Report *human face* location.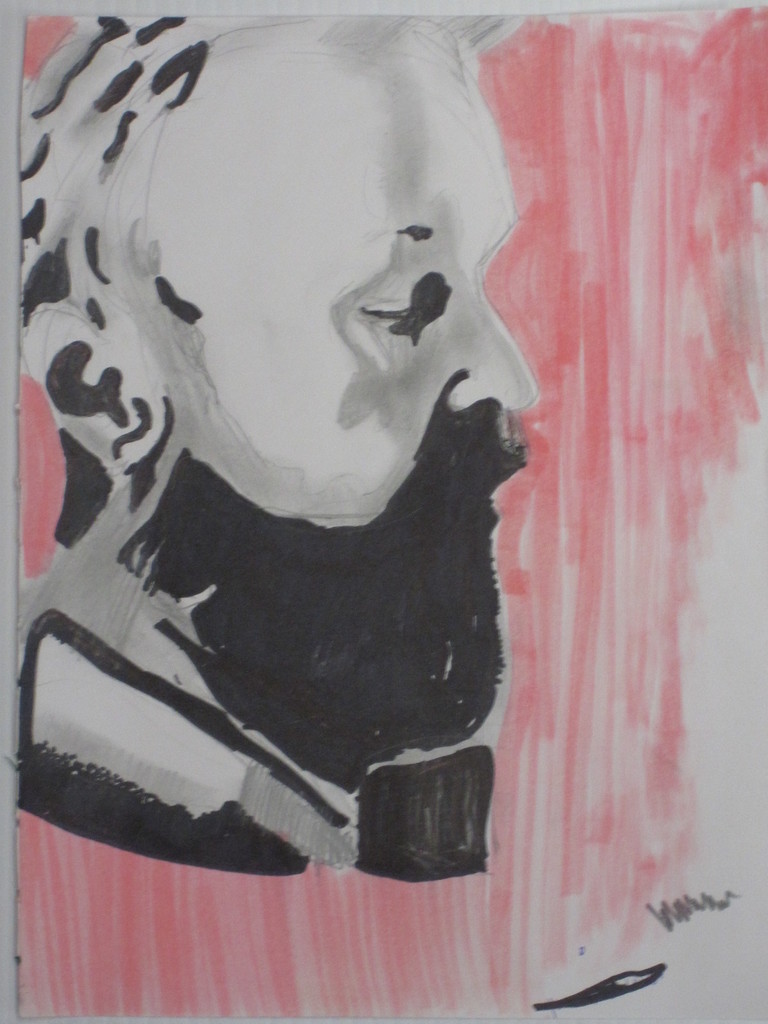
Report: <bbox>184, 56, 543, 728</bbox>.
